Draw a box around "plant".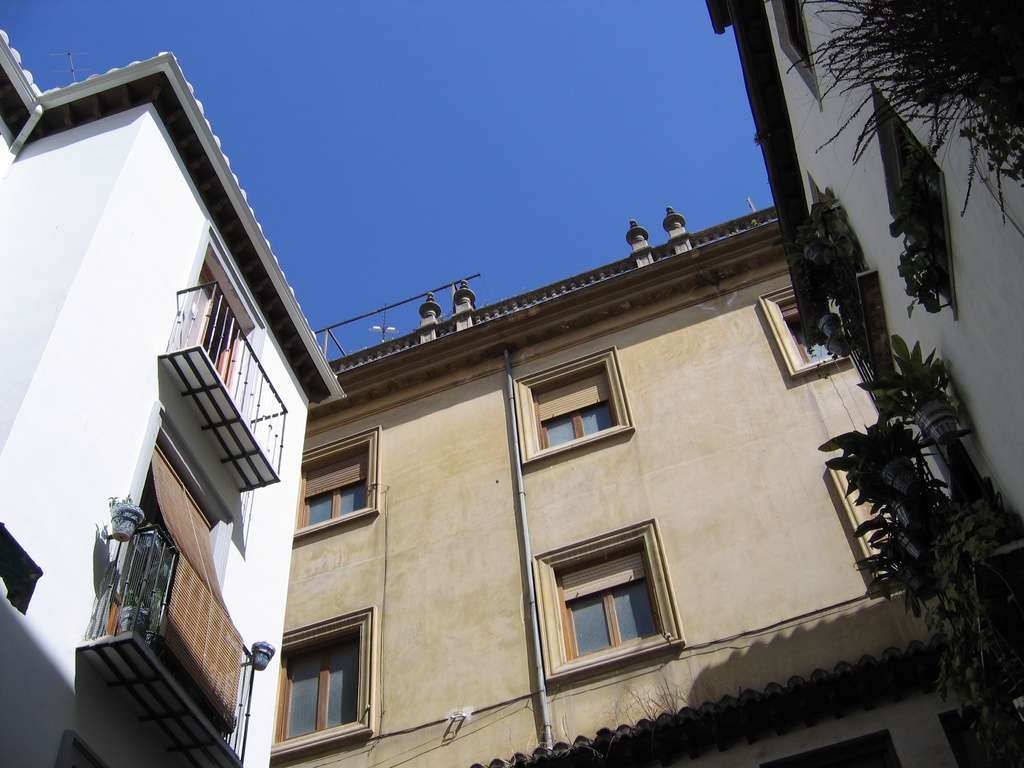
left=558, top=716, right=572, bottom=744.
